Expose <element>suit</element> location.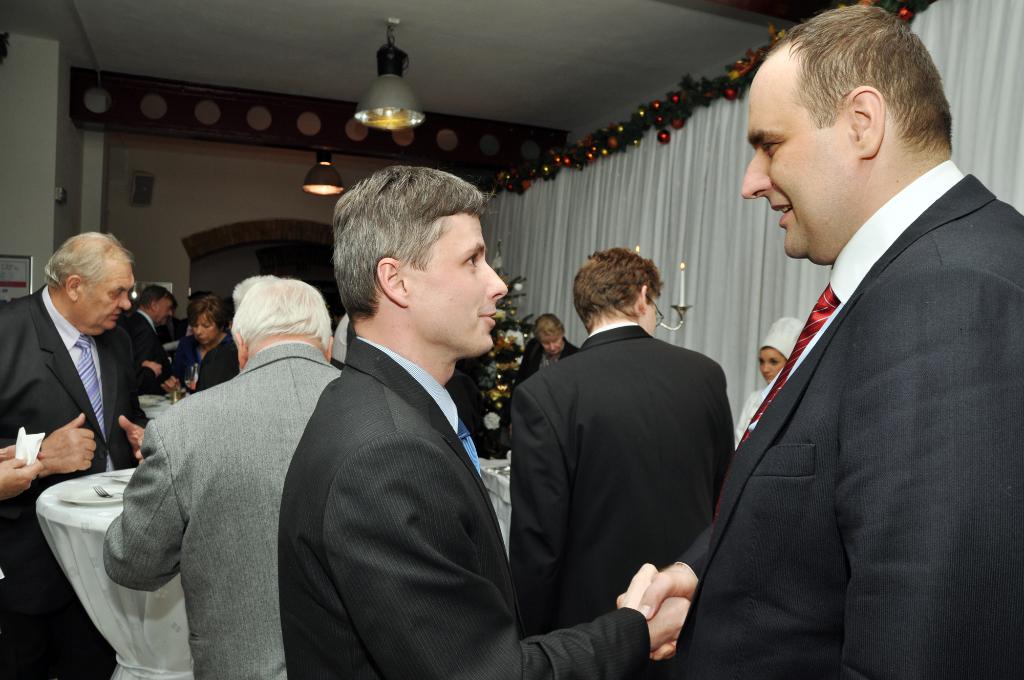
Exposed at l=0, t=302, r=135, b=679.
